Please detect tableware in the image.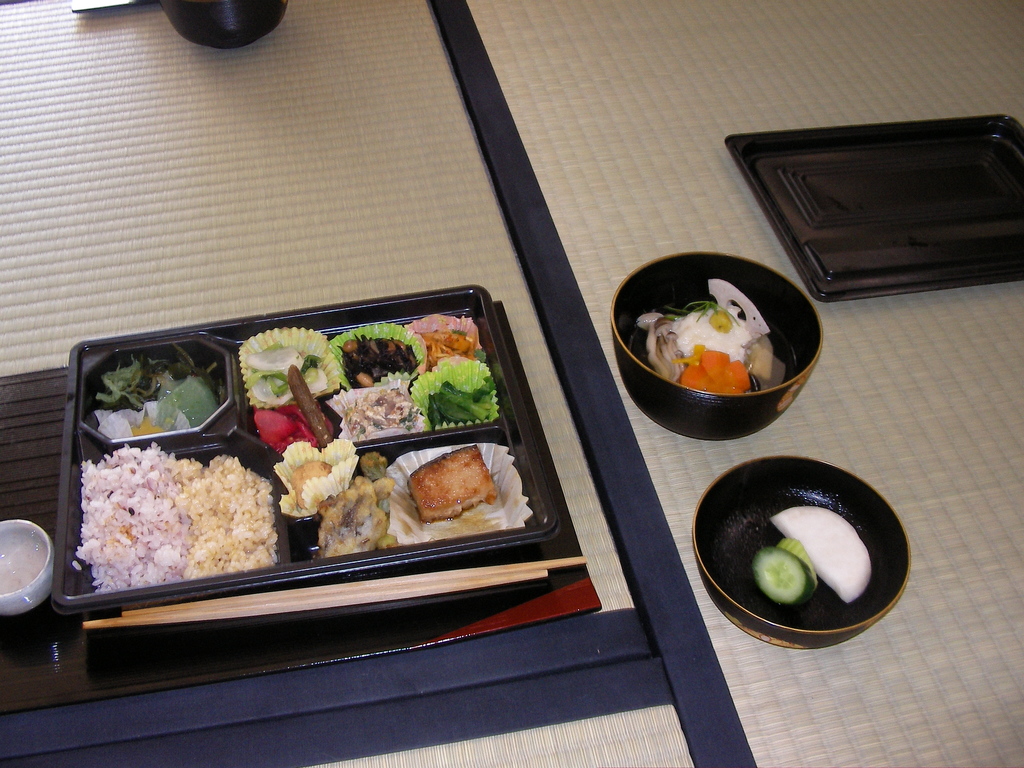
0 518 53 616.
